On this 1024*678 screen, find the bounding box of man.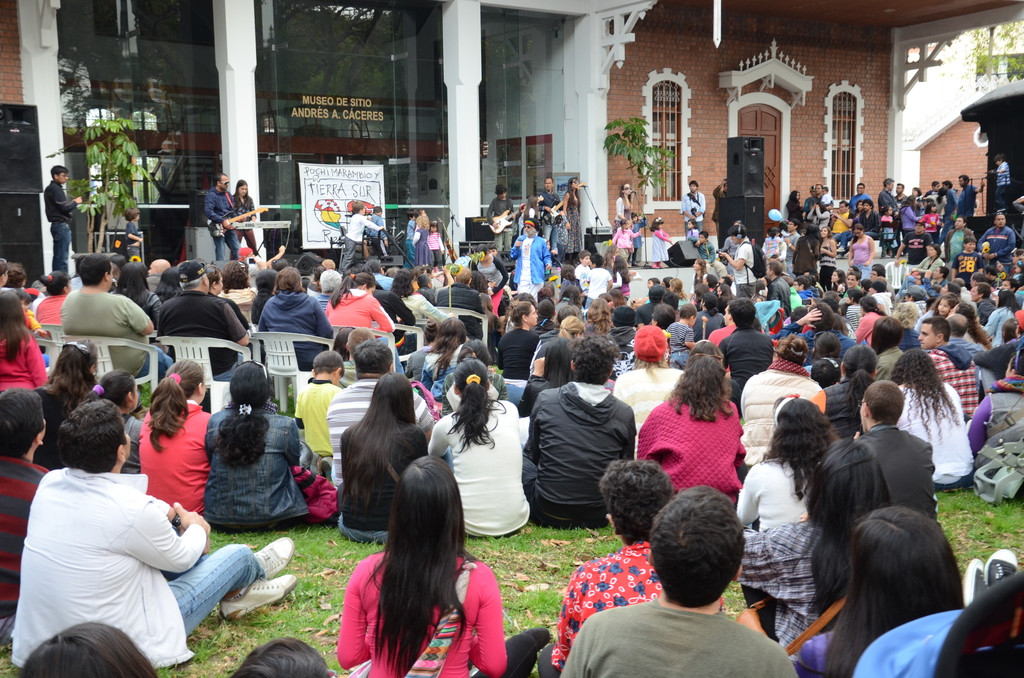
Bounding box: x1=957 y1=173 x2=984 y2=220.
